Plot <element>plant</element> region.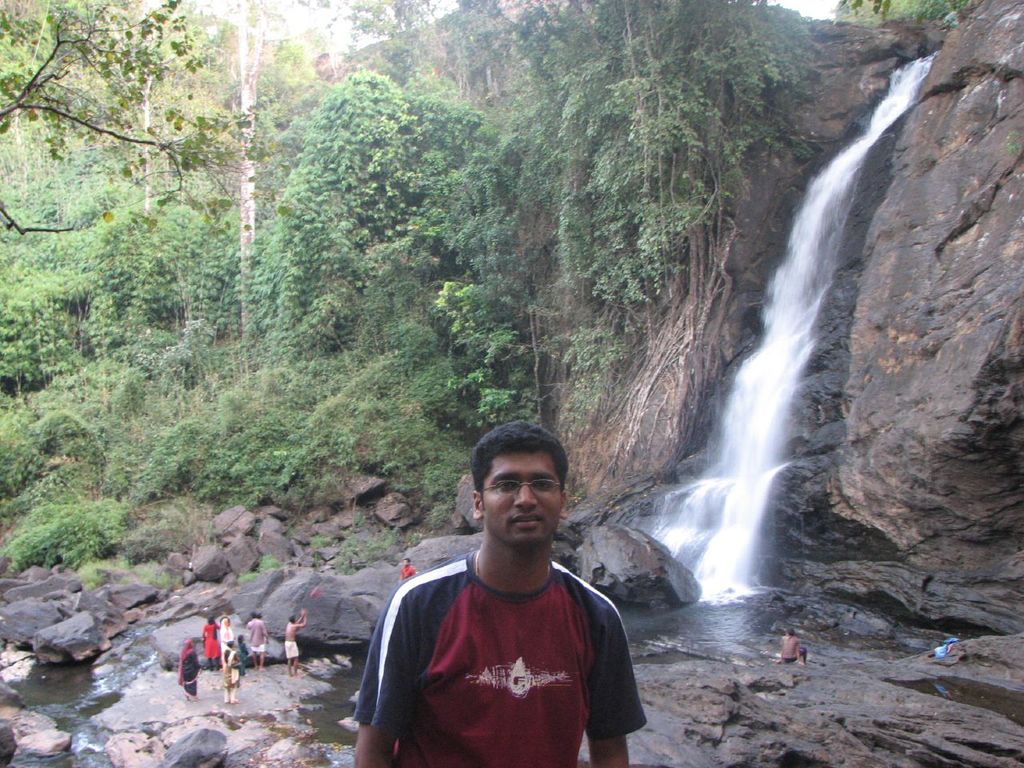
Plotted at 226,350,344,418.
